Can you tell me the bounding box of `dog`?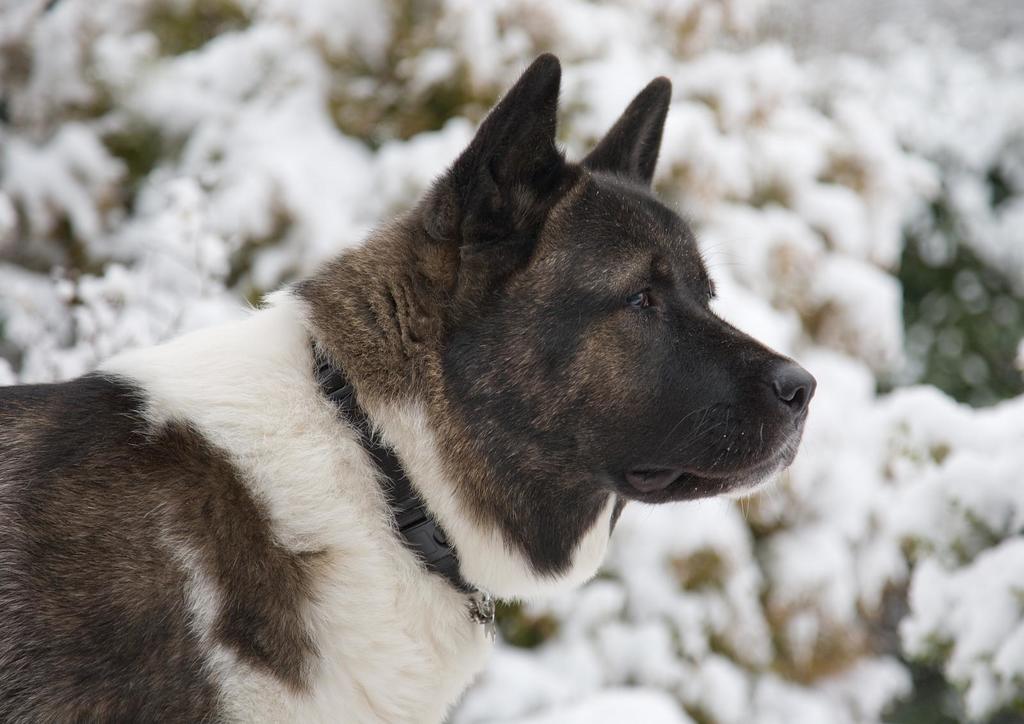
BBox(0, 50, 817, 723).
